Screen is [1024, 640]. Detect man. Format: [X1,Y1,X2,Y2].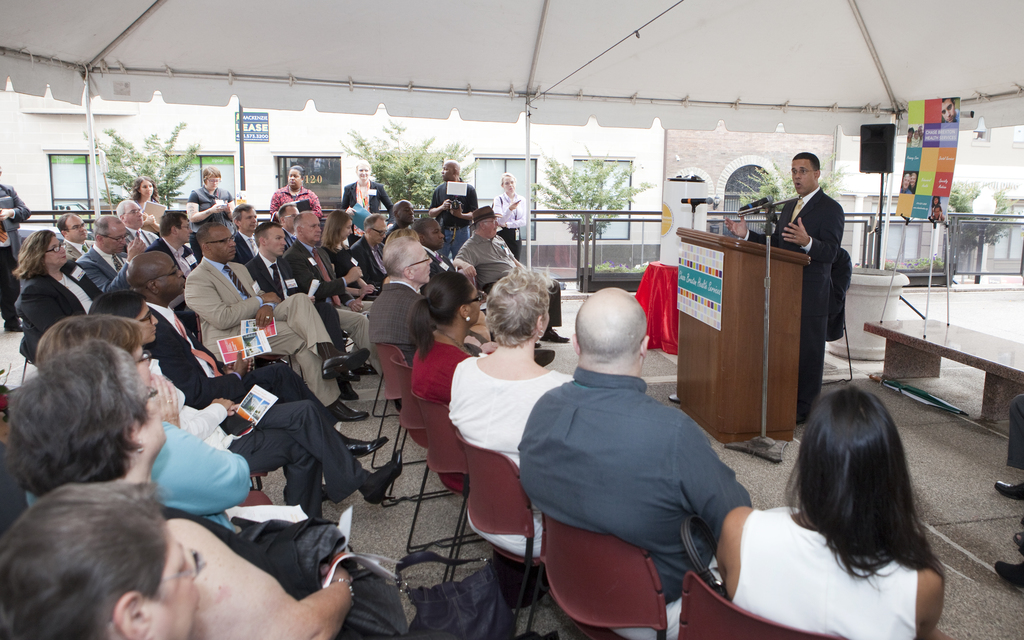
[515,289,753,639].
